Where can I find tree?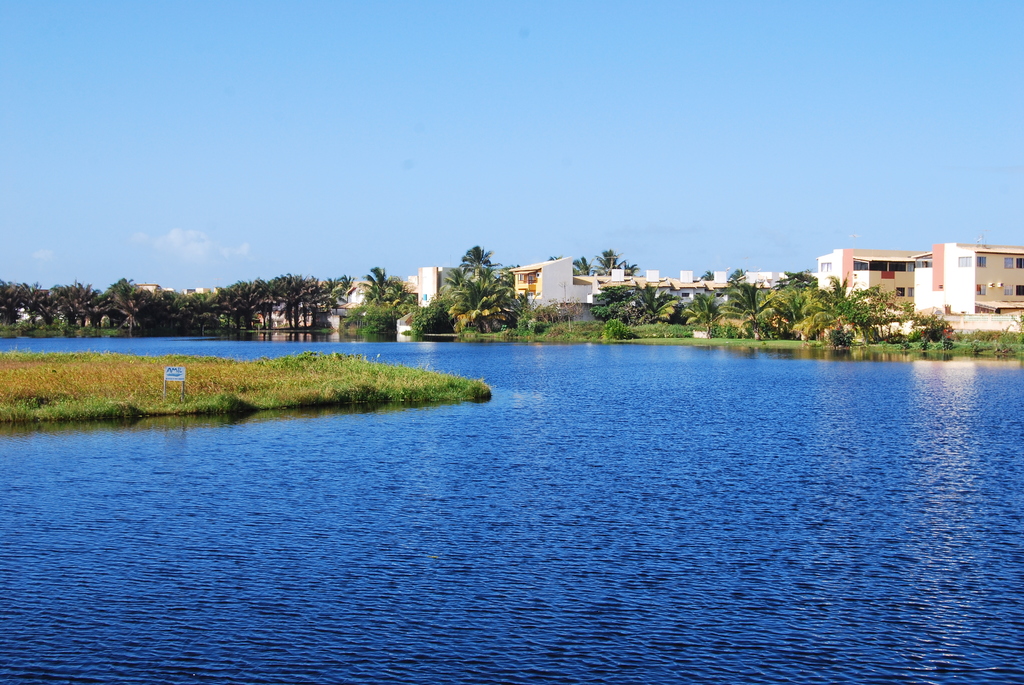
You can find it at bbox=[572, 253, 588, 275].
